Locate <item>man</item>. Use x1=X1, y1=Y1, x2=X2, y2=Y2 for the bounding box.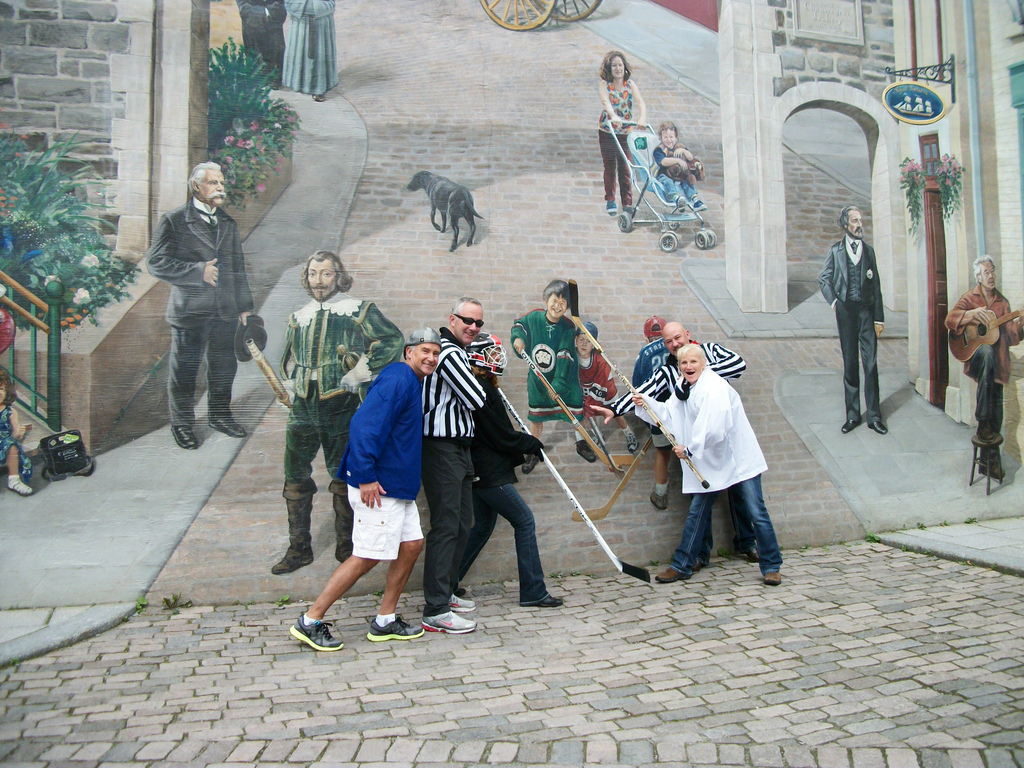
x1=588, y1=319, x2=755, y2=566.
